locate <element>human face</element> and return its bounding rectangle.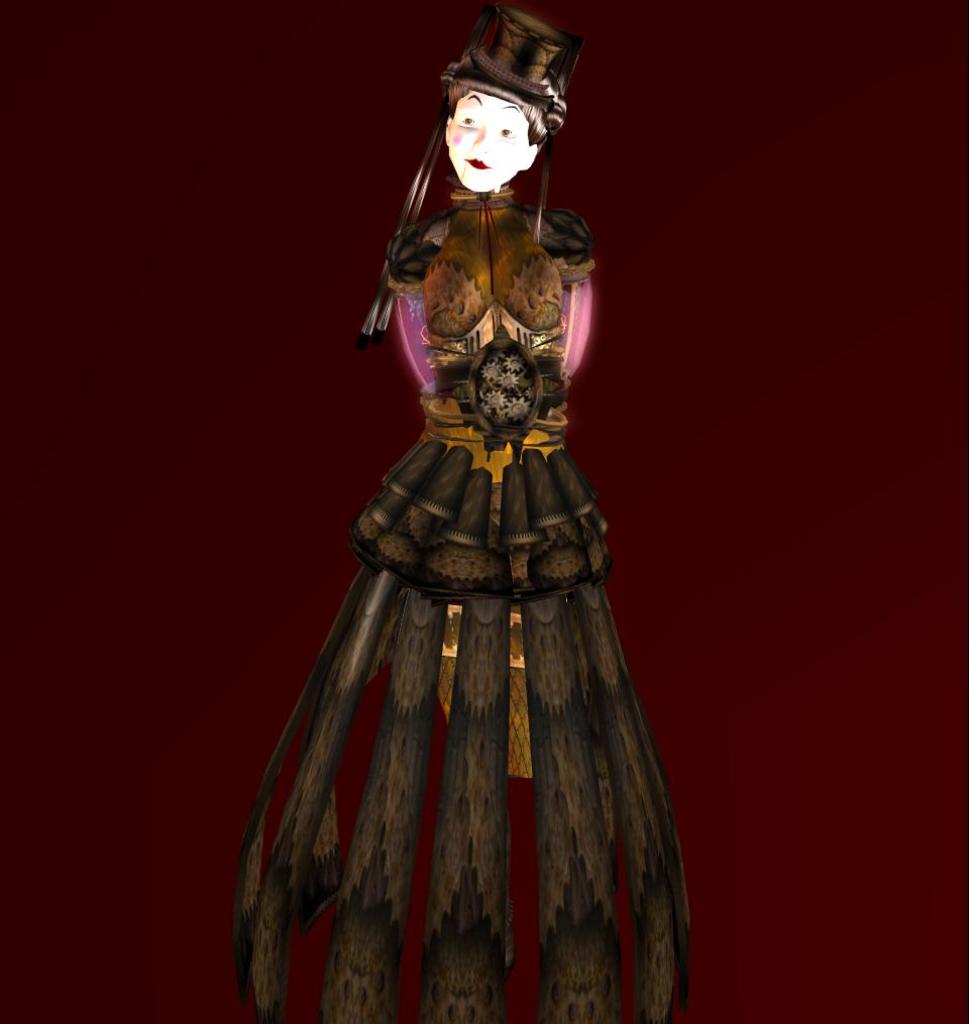
crop(450, 93, 530, 187).
